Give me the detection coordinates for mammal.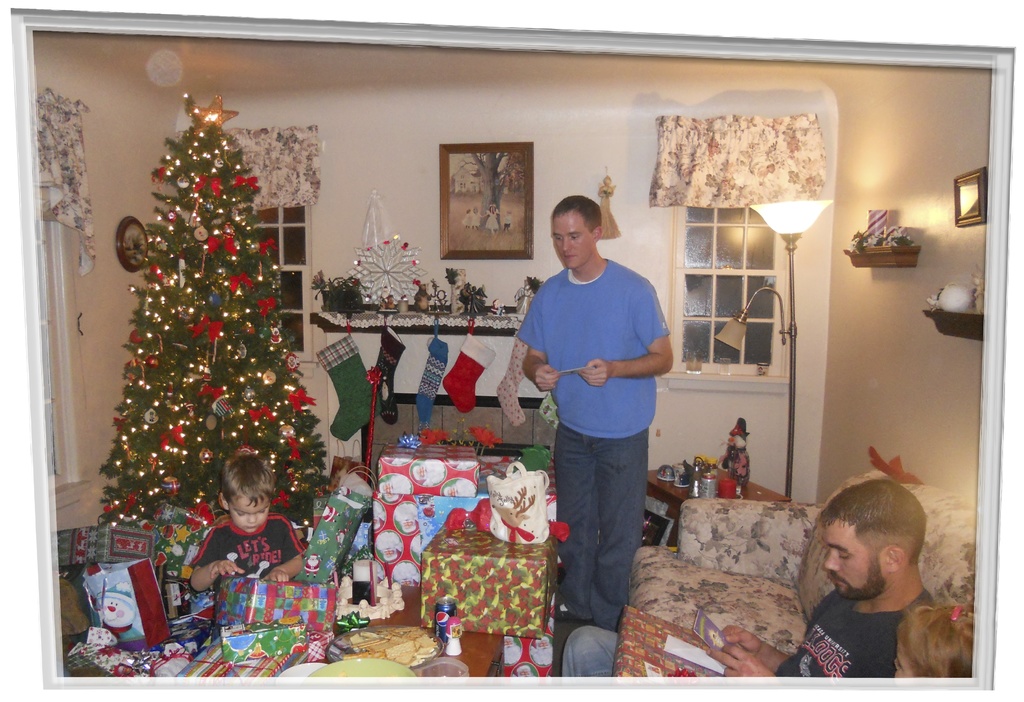
514:174:672:609.
